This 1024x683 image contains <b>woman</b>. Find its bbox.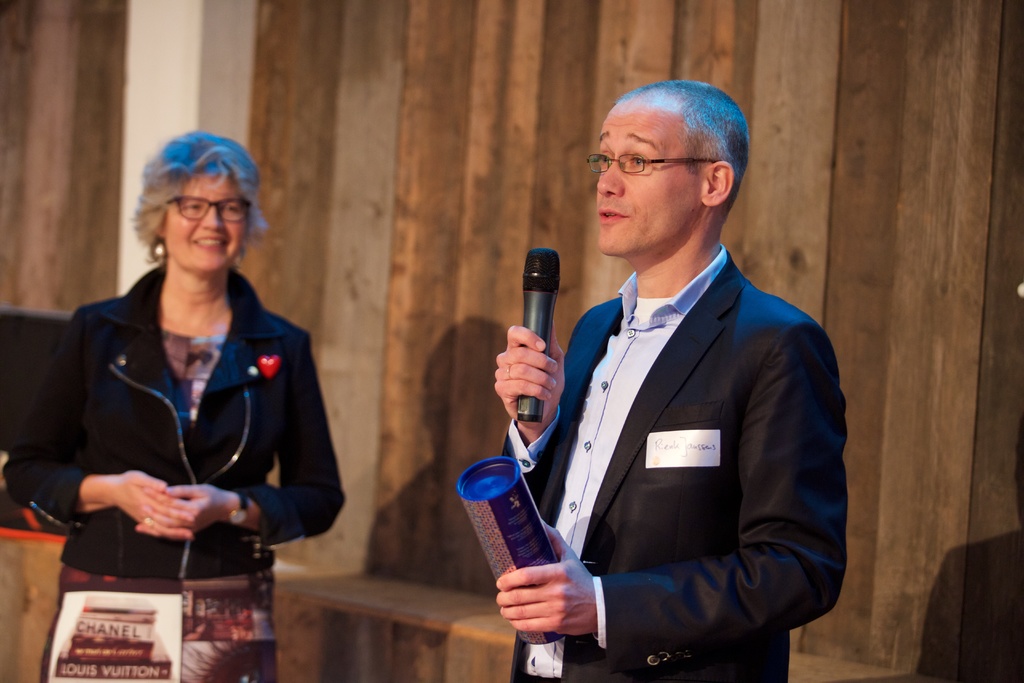
locate(31, 101, 337, 630).
